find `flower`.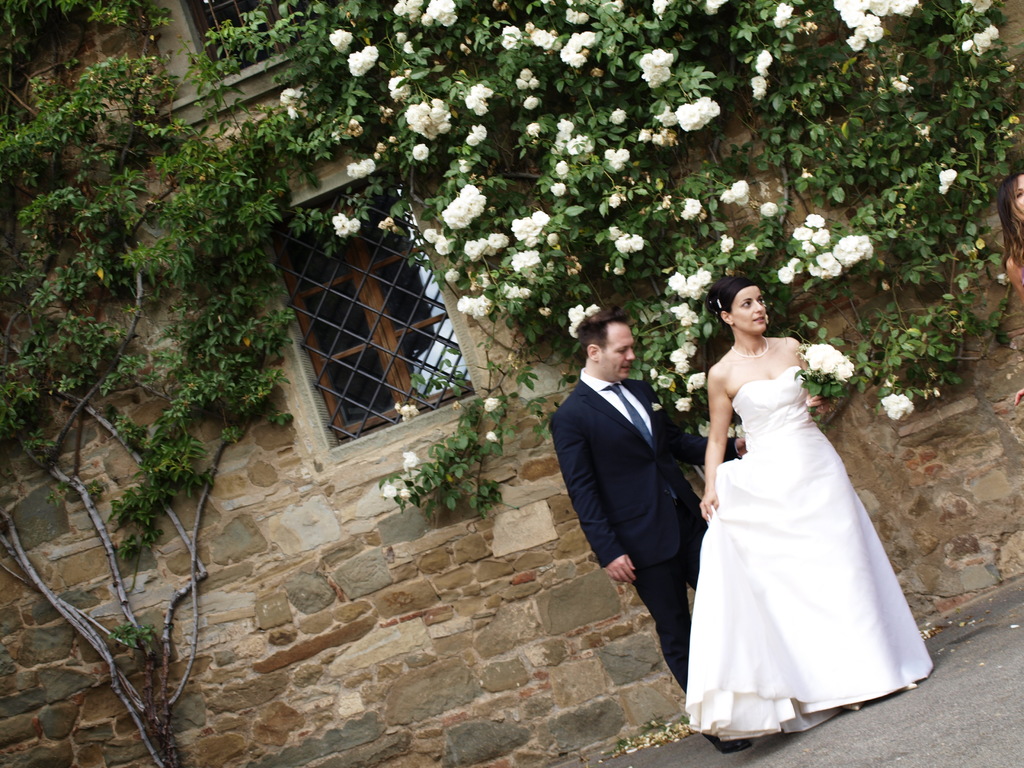
pyautogui.locateOnScreen(403, 451, 423, 468).
